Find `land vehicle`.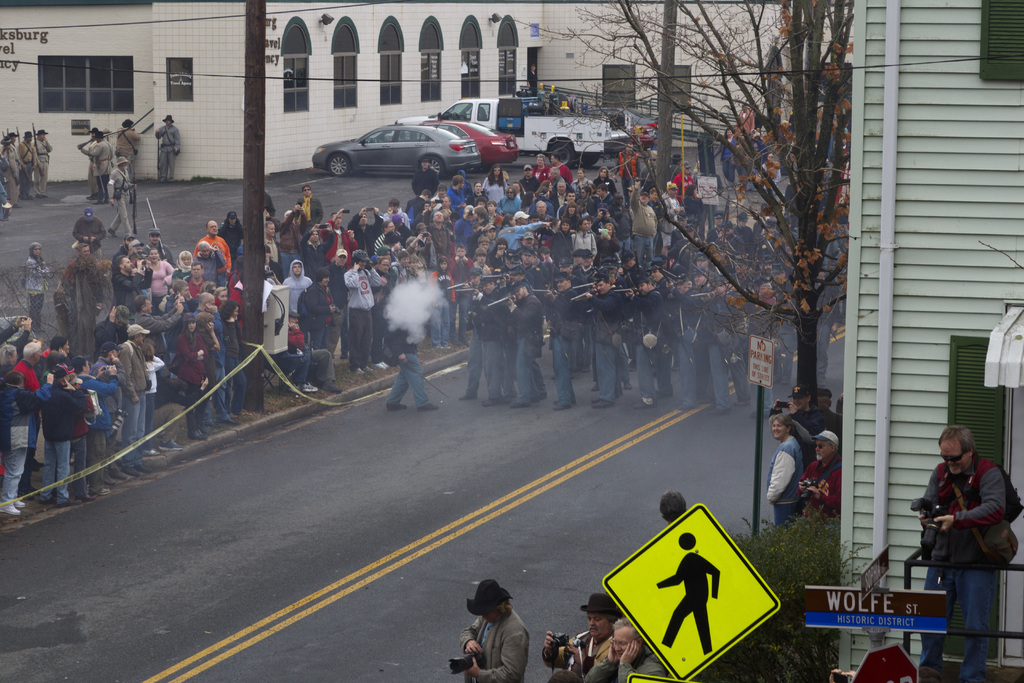
rect(307, 118, 486, 189).
